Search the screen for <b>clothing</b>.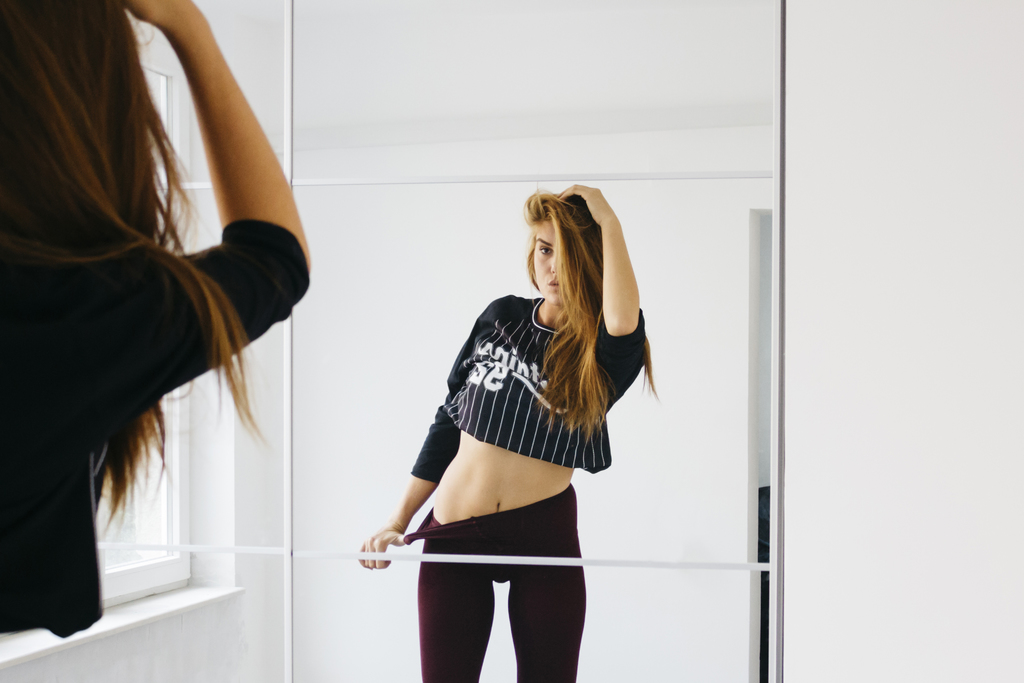
Found at <region>0, 218, 308, 641</region>.
